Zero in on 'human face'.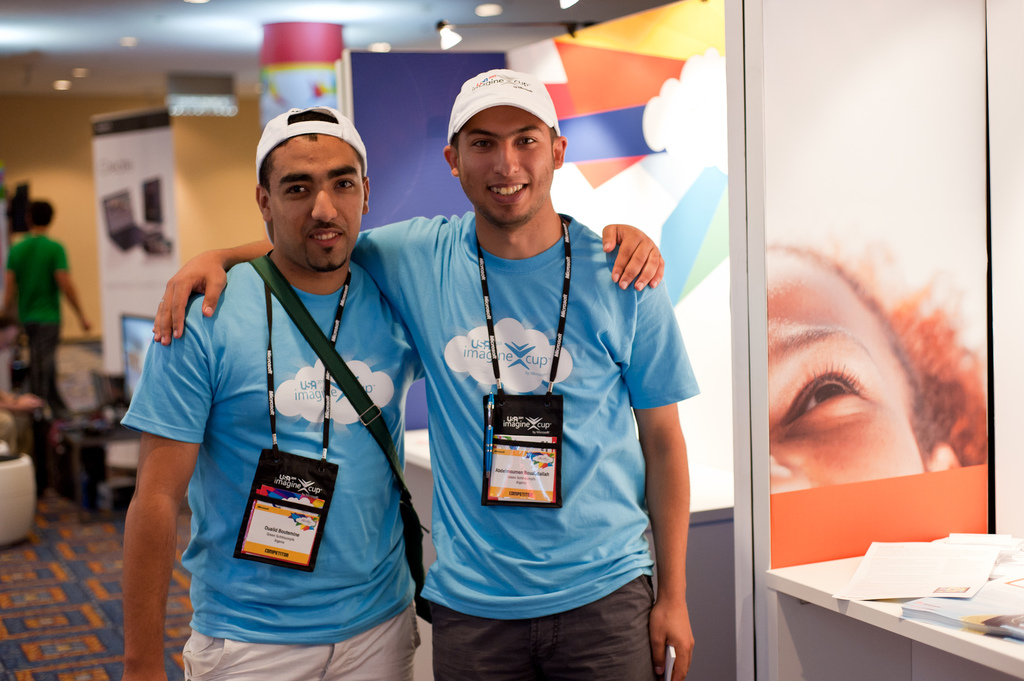
Zeroed in: (269, 133, 366, 272).
